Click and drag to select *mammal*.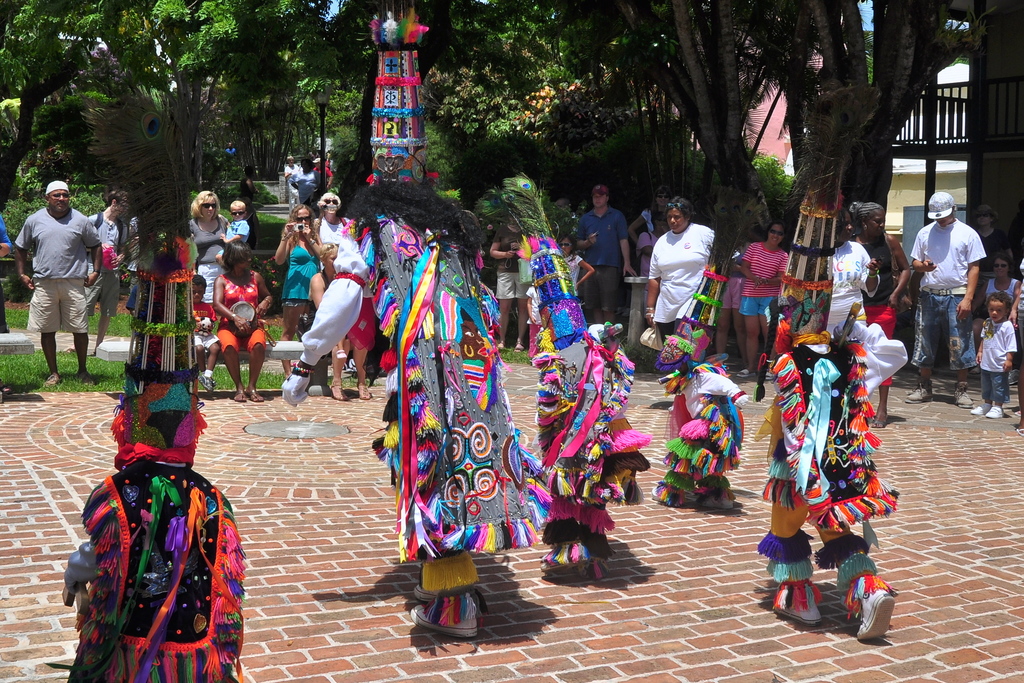
Selection: detection(216, 195, 248, 264).
